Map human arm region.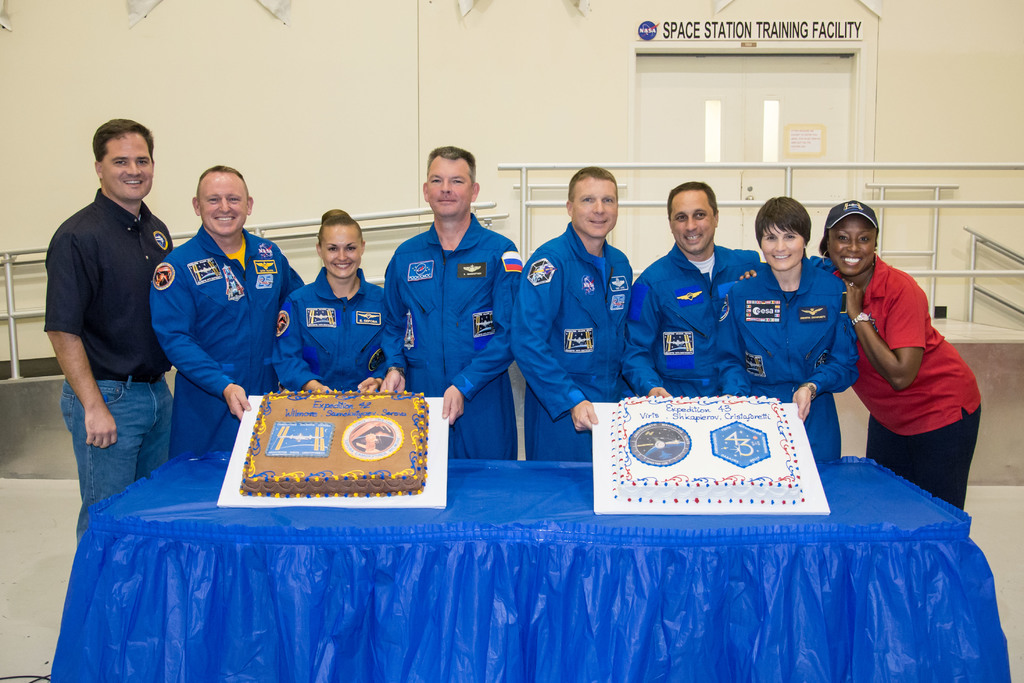
Mapped to 518 260 598 429.
